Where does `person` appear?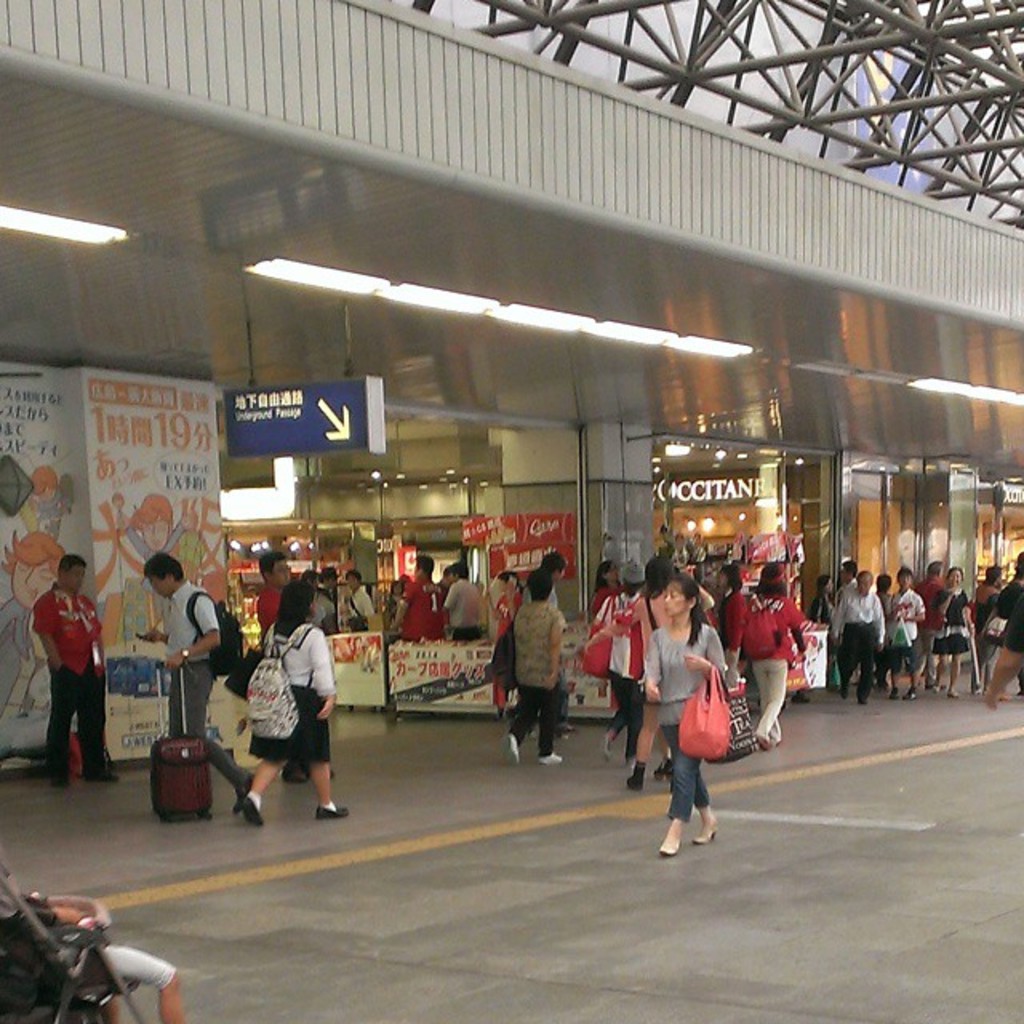
Appears at l=339, t=570, r=370, b=619.
